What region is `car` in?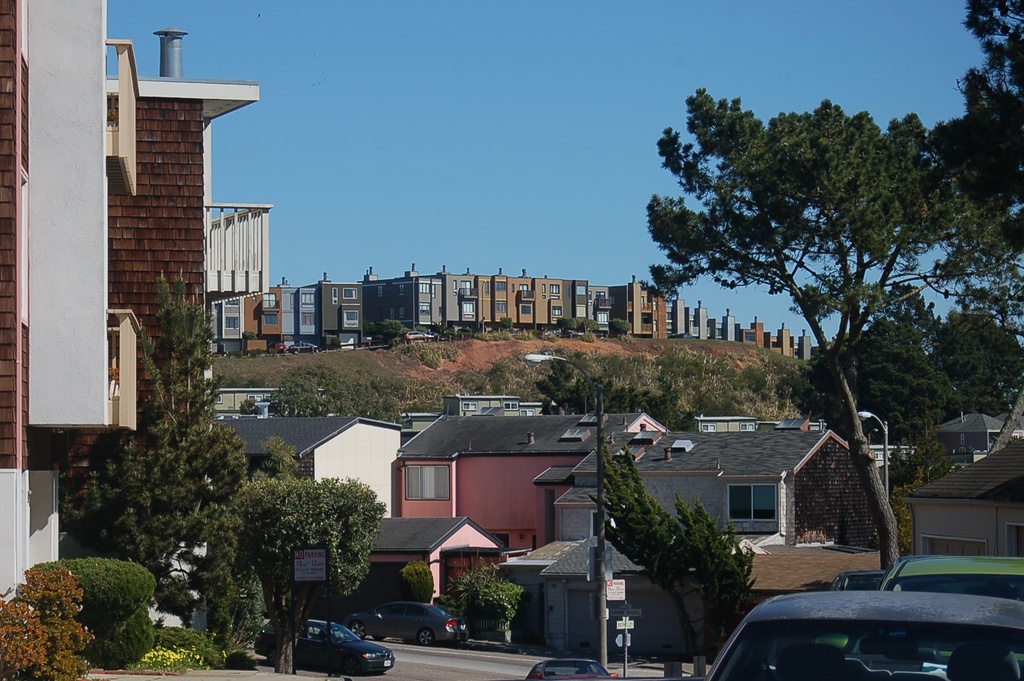
box(528, 653, 612, 680).
